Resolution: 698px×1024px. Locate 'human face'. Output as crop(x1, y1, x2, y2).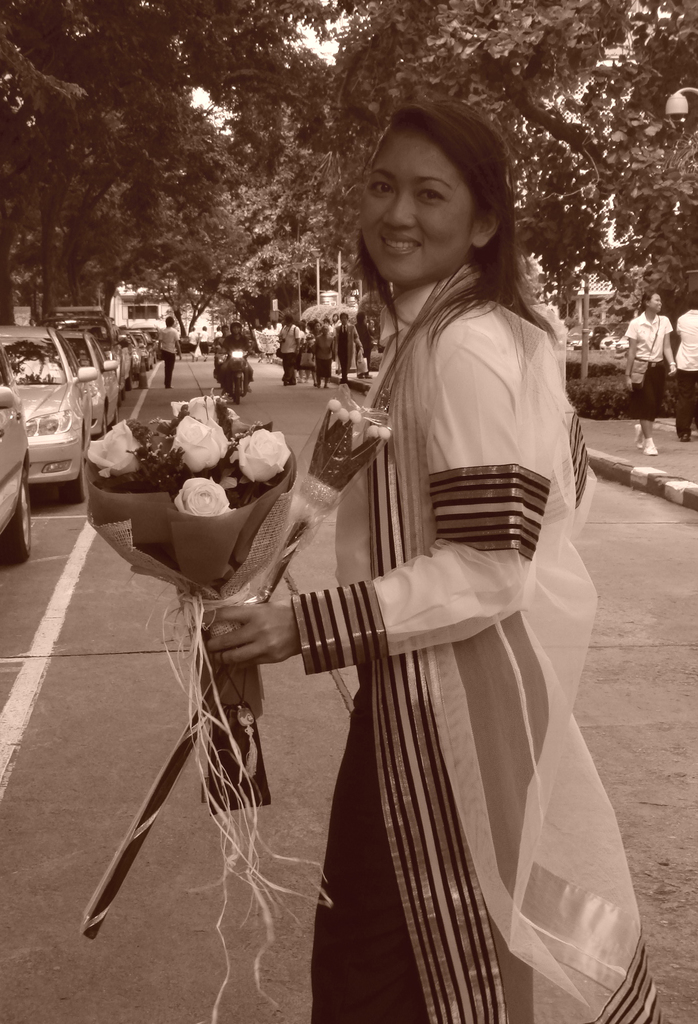
crop(361, 134, 474, 288).
